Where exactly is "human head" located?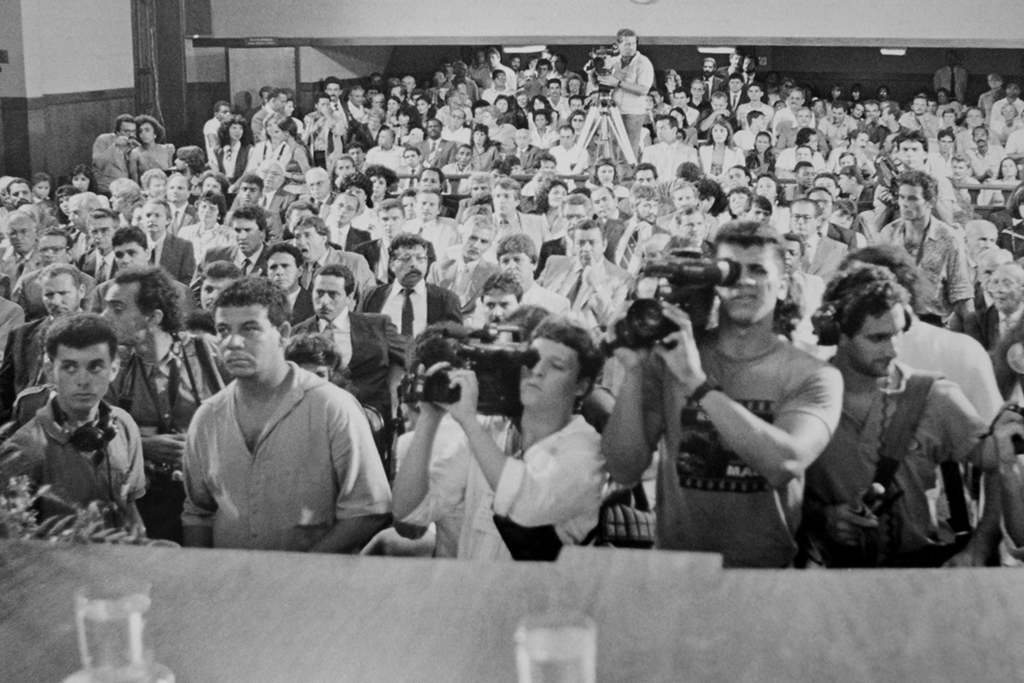
Its bounding box is <bbox>769, 96, 792, 113</bbox>.
